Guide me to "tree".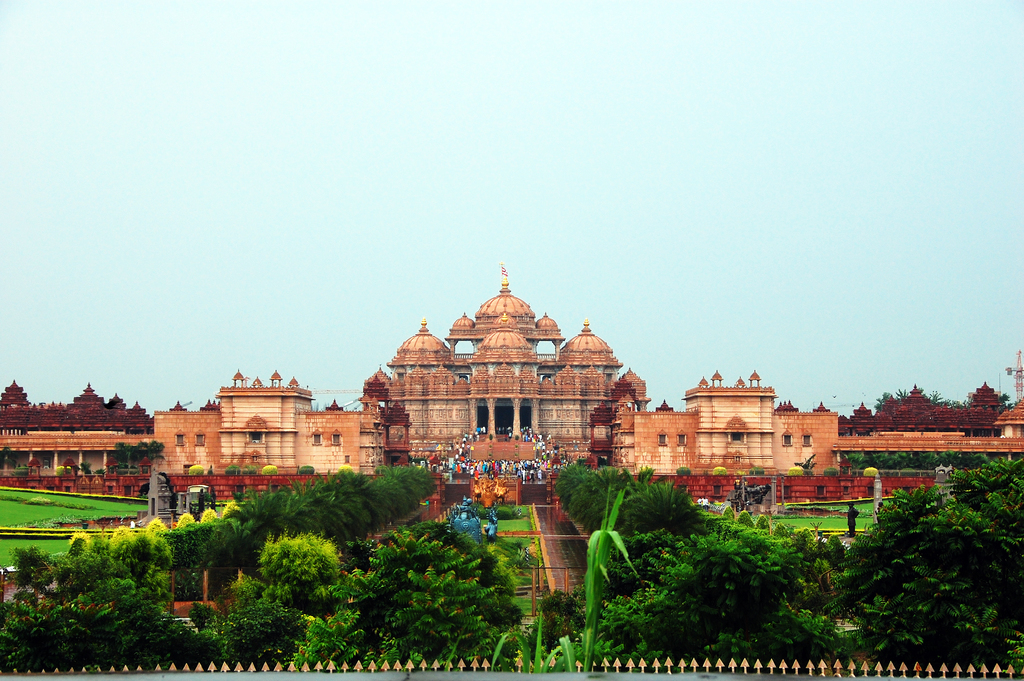
Guidance: 247 518 353 618.
